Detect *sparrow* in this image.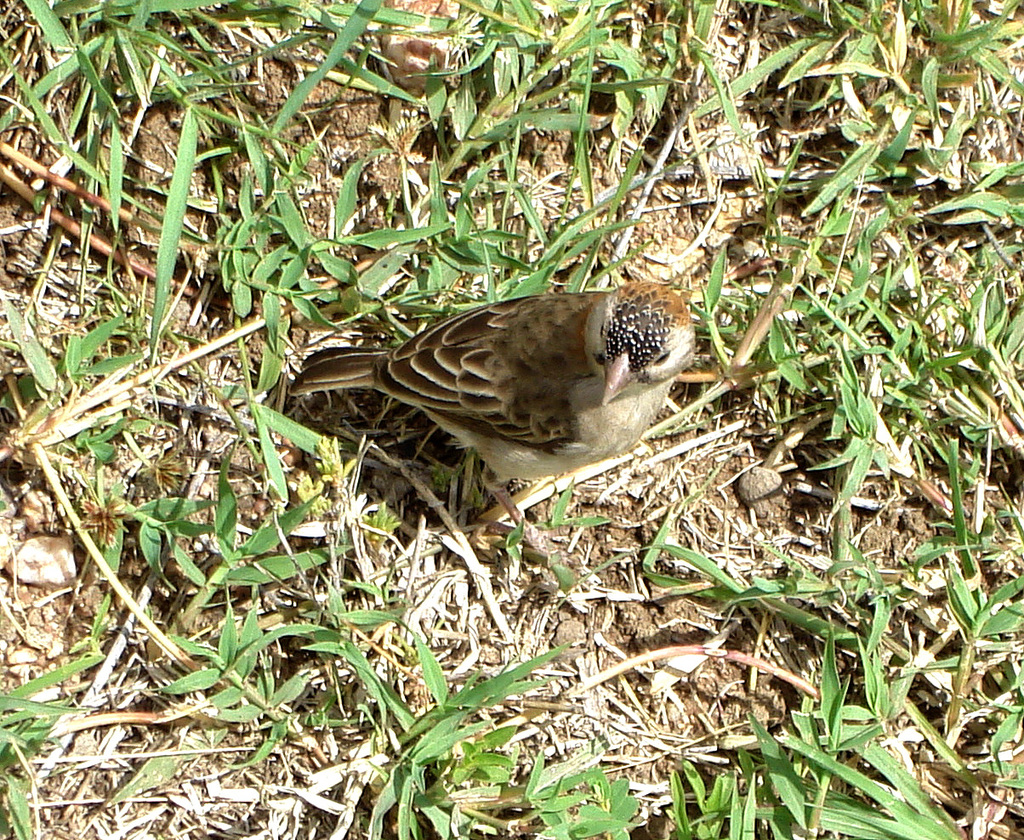
Detection: (287,281,700,547).
